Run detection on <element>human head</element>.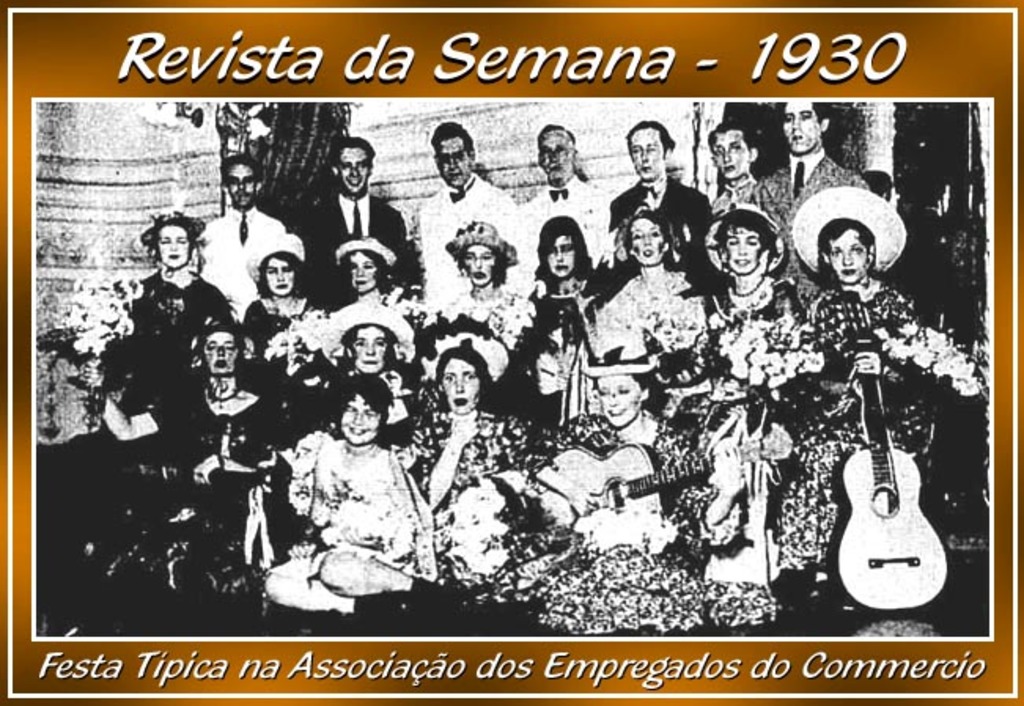
Result: region(538, 129, 571, 181).
